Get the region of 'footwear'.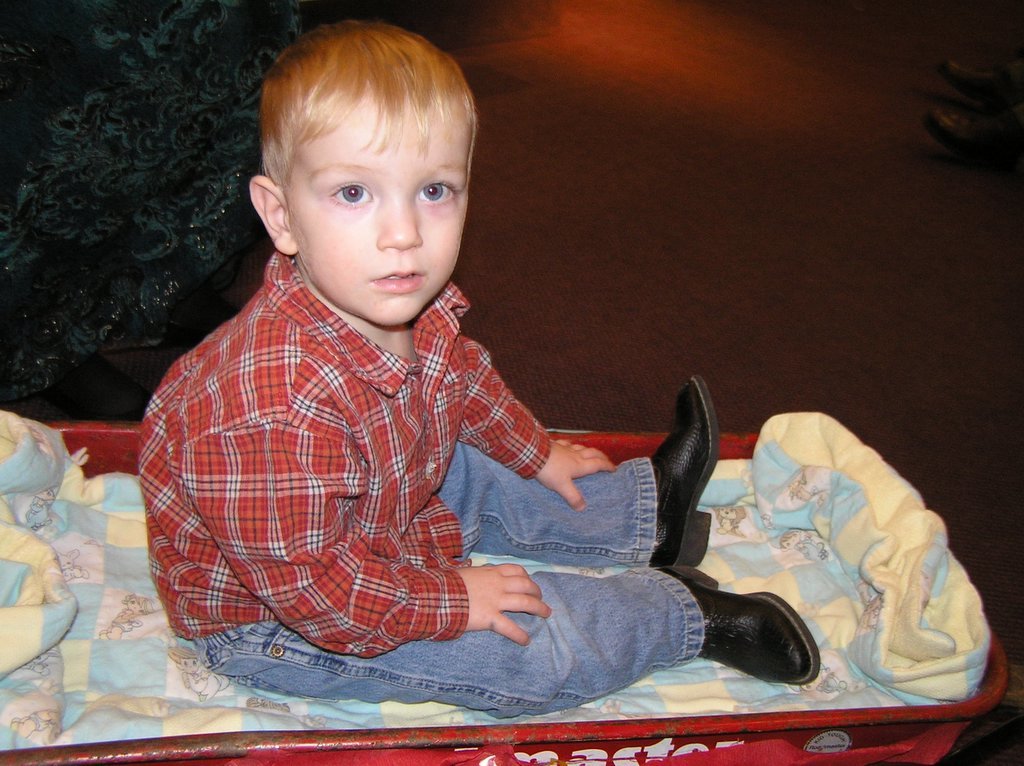
<region>640, 360, 718, 567</region>.
